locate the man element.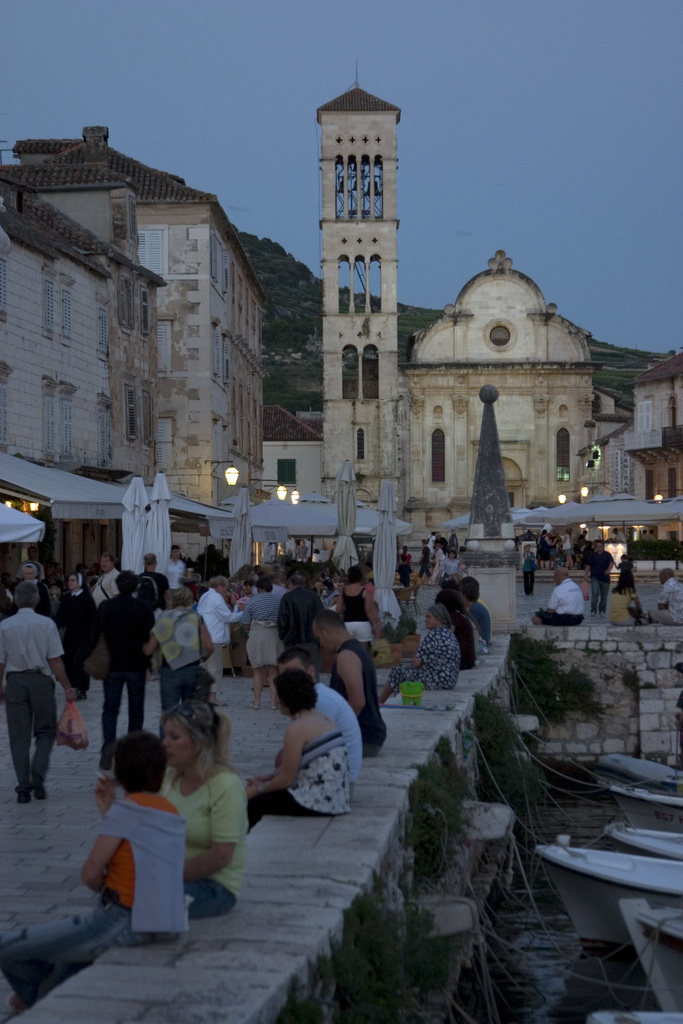
Element bbox: rect(647, 570, 682, 627).
